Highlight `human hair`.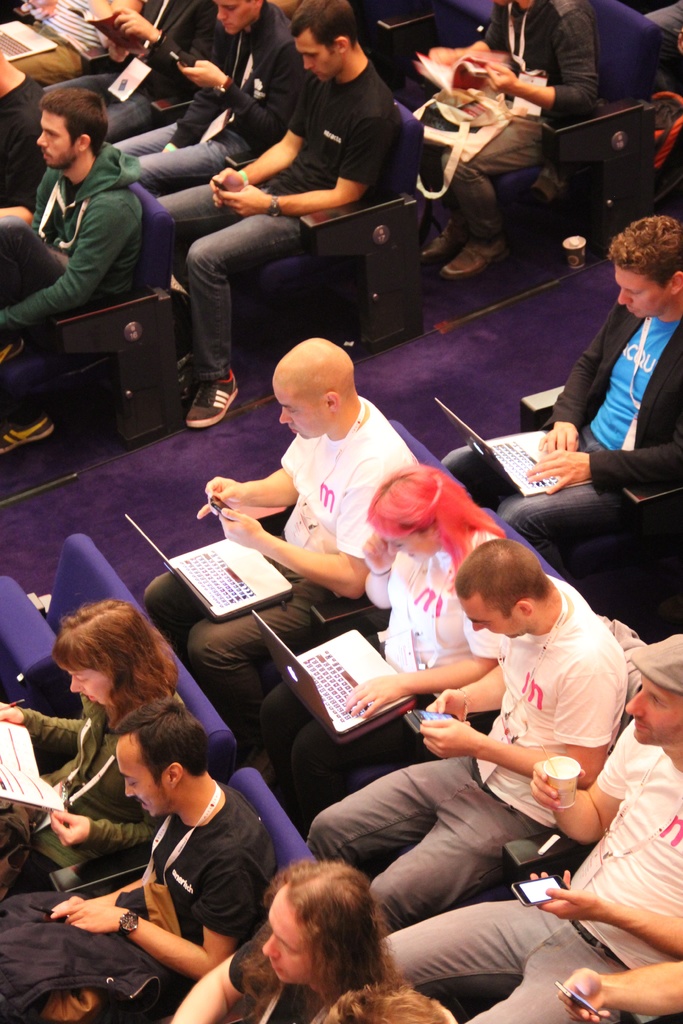
Highlighted region: Rect(602, 212, 682, 288).
